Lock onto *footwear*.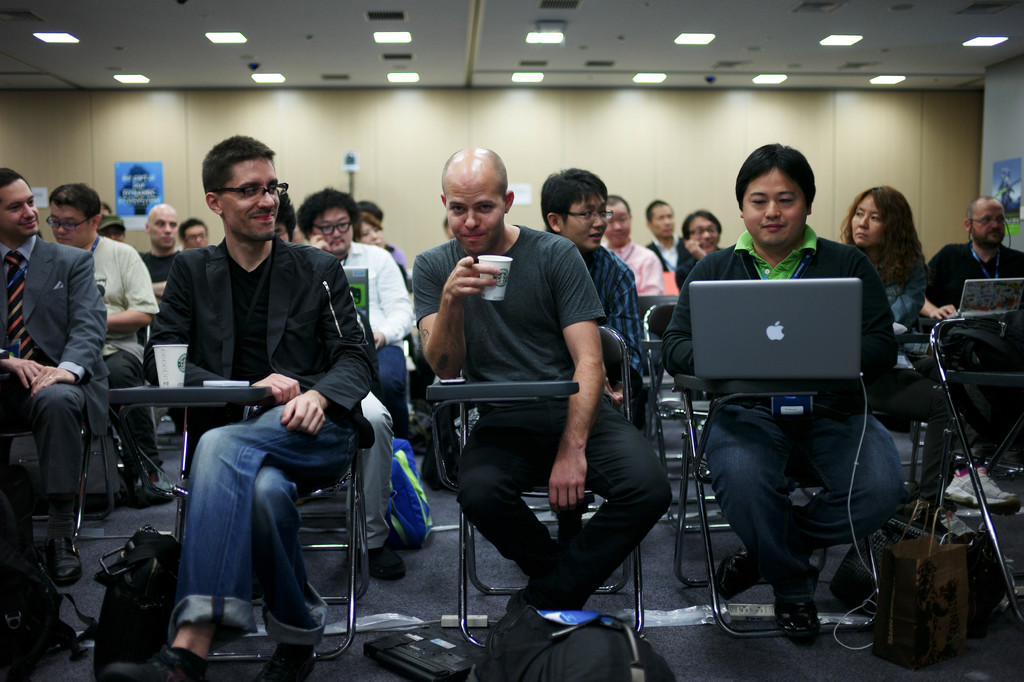
Locked: (left=251, top=643, right=322, bottom=681).
